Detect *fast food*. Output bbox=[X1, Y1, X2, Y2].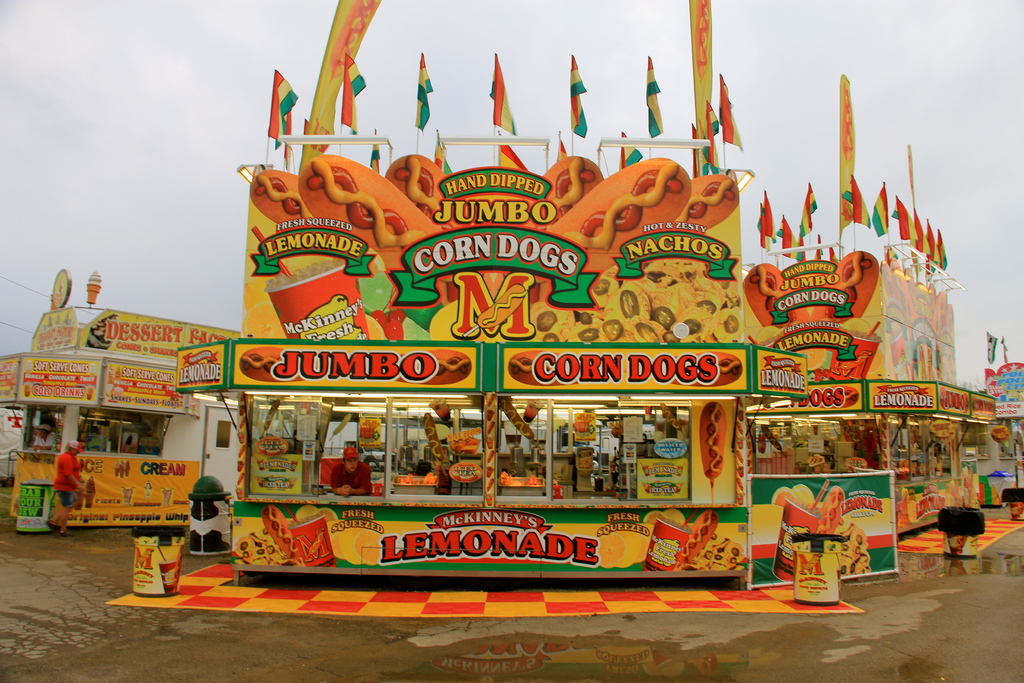
bbox=[262, 250, 370, 346].
